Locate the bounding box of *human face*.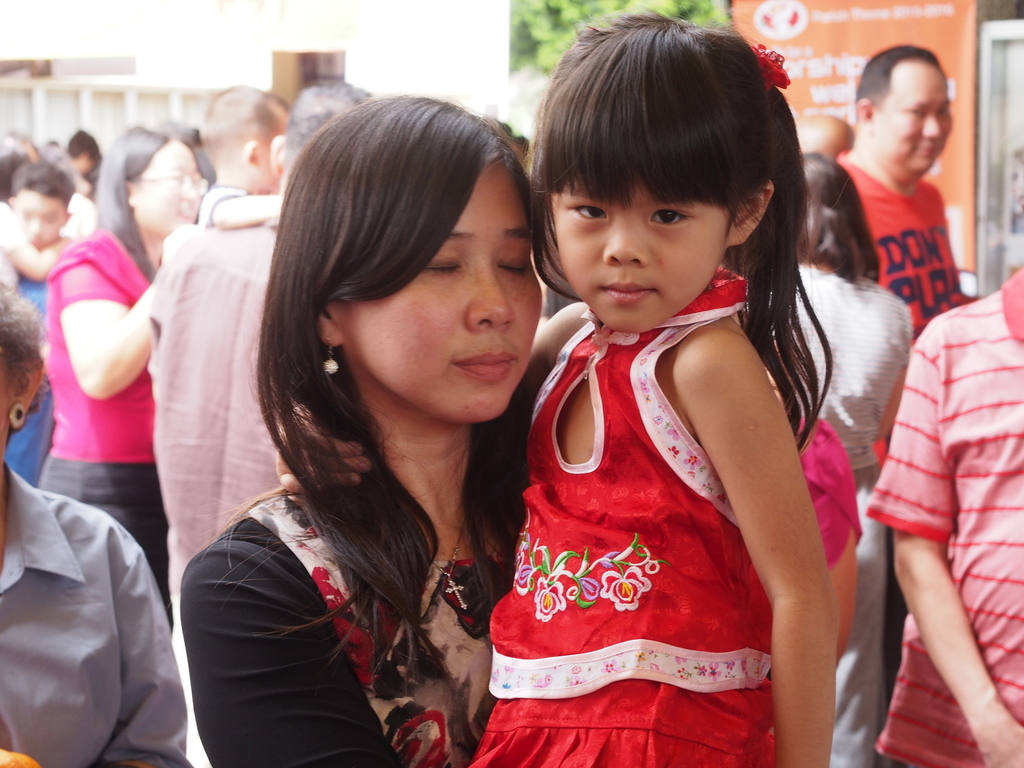
Bounding box: bbox(550, 177, 735, 336).
